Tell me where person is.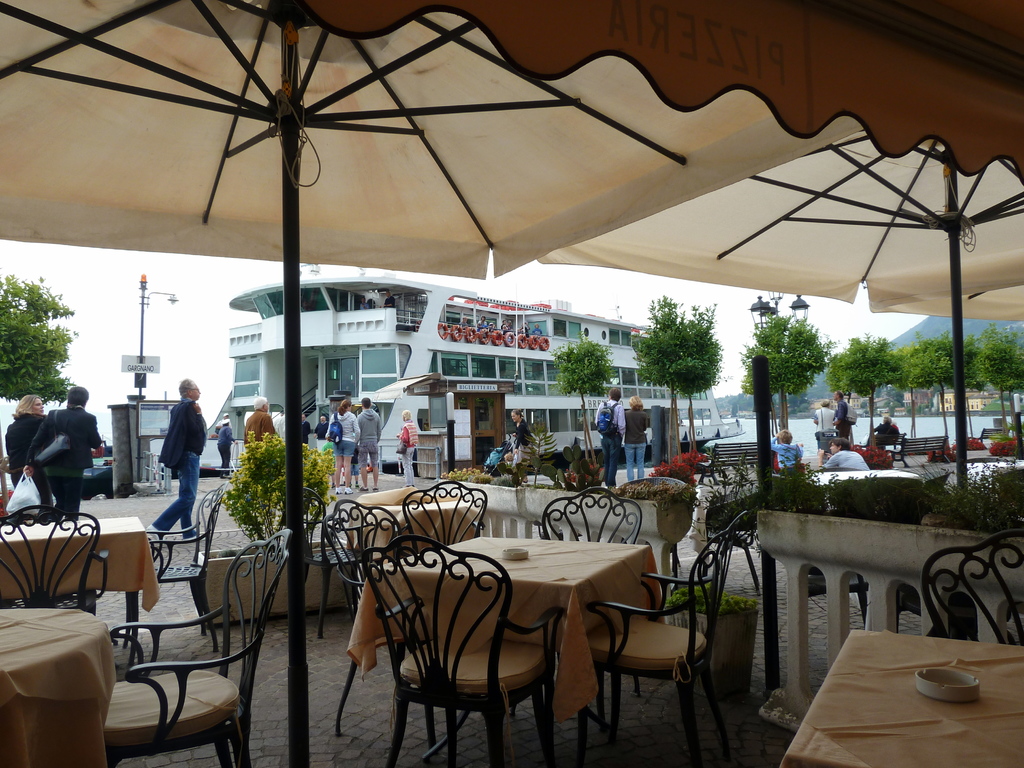
person is at box=[147, 375, 209, 546].
